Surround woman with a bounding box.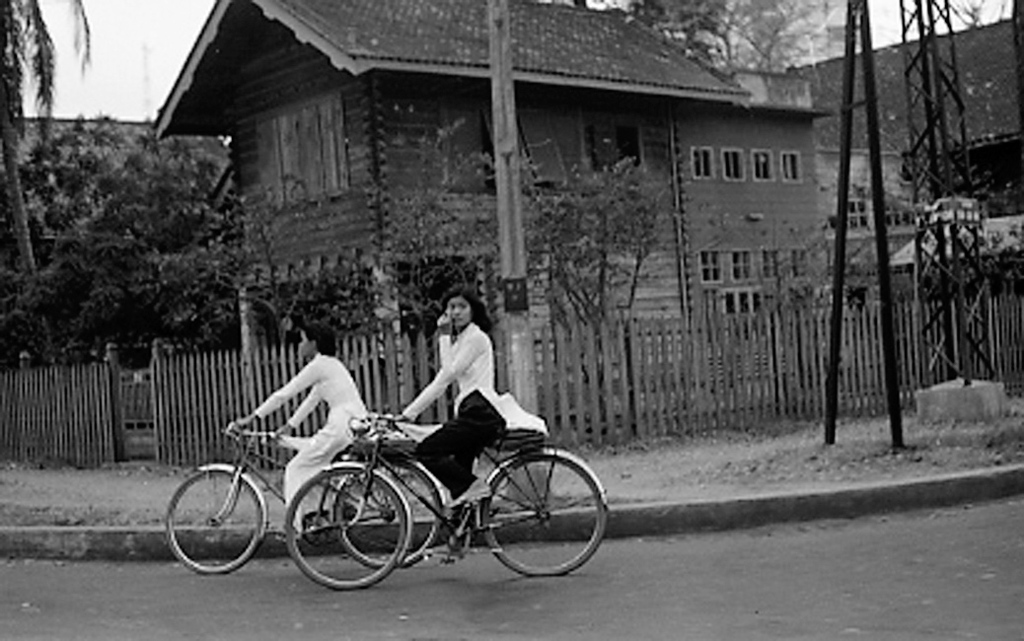
[x1=238, y1=324, x2=371, y2=541].
